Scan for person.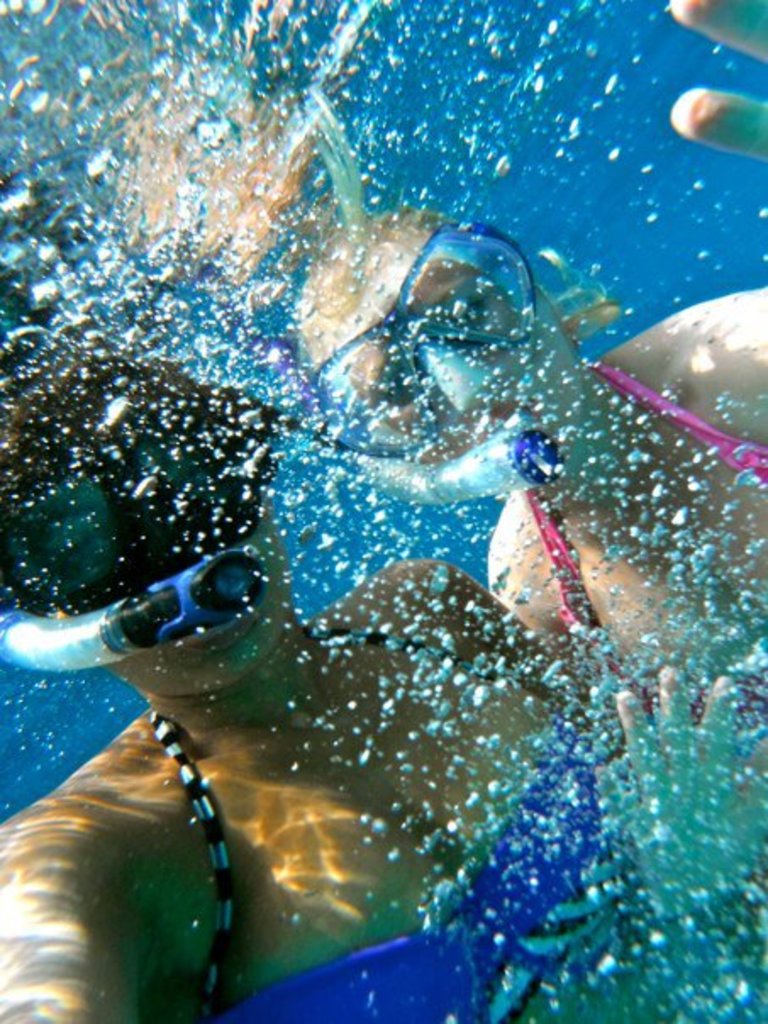
Scan result: locate(309, 203, 766, 726).
